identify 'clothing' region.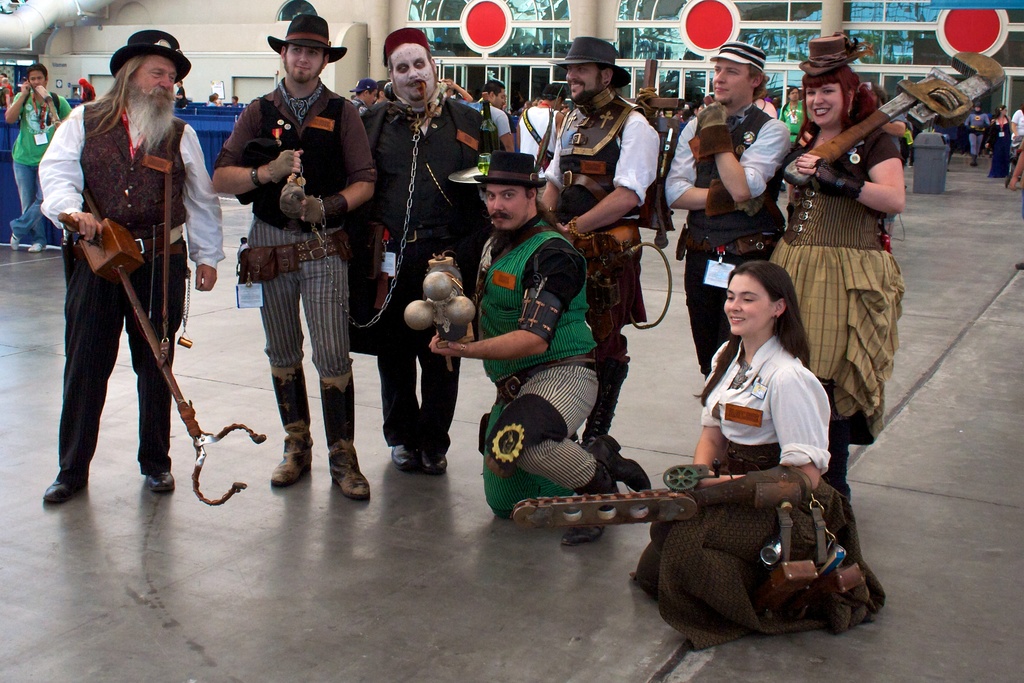
Region: crop(658, 357, 866, 625).
